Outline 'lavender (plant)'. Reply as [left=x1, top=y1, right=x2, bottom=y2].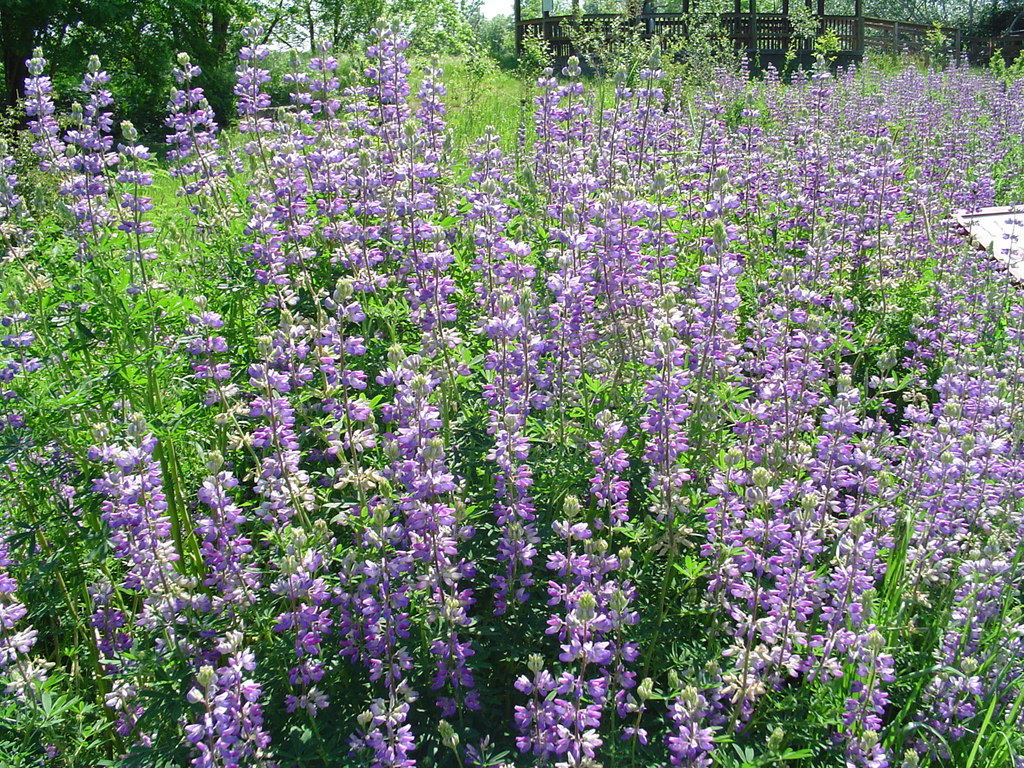
[left=491, top=421, right=544, bottom=616].
